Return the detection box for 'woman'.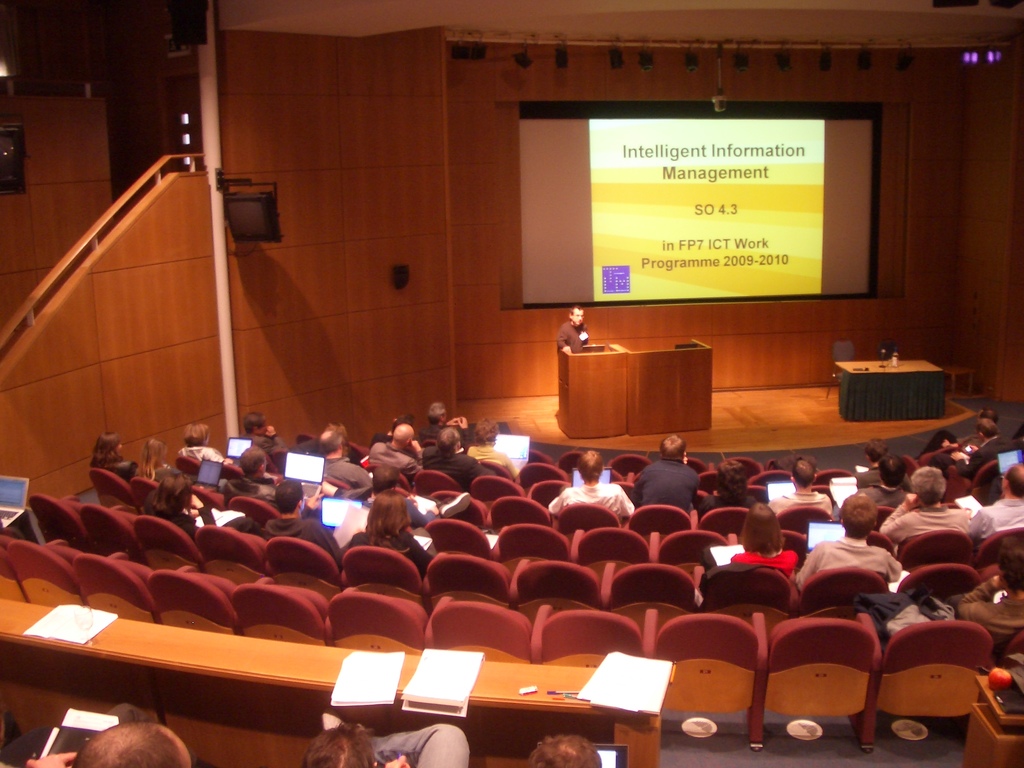
<box>178,420,237,466</box>.
